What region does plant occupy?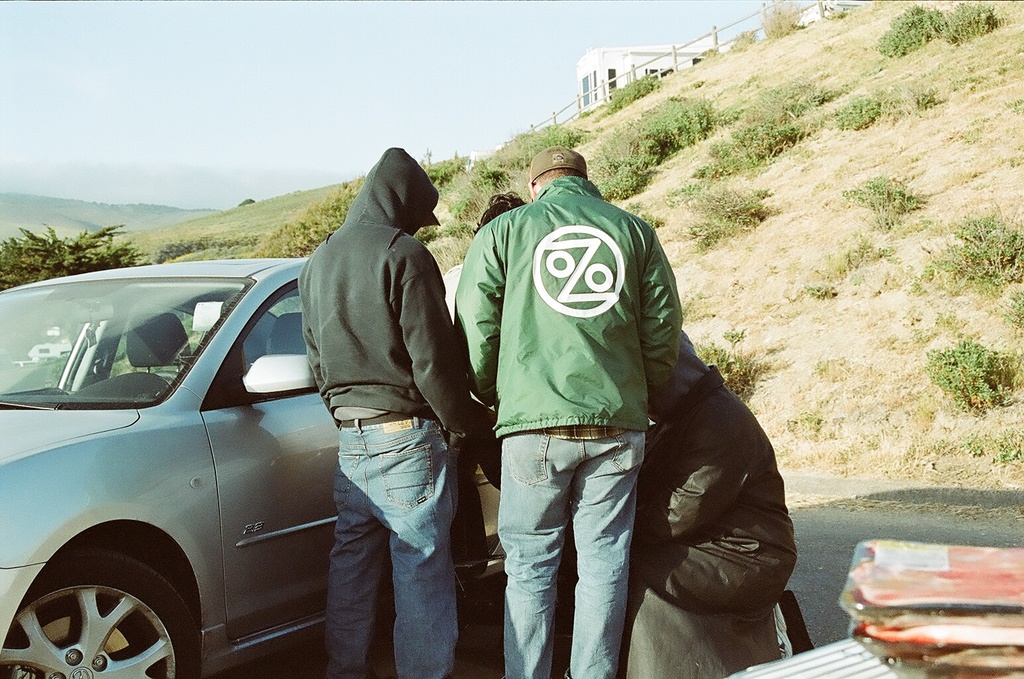
rect(691, 78, 706, 88).
